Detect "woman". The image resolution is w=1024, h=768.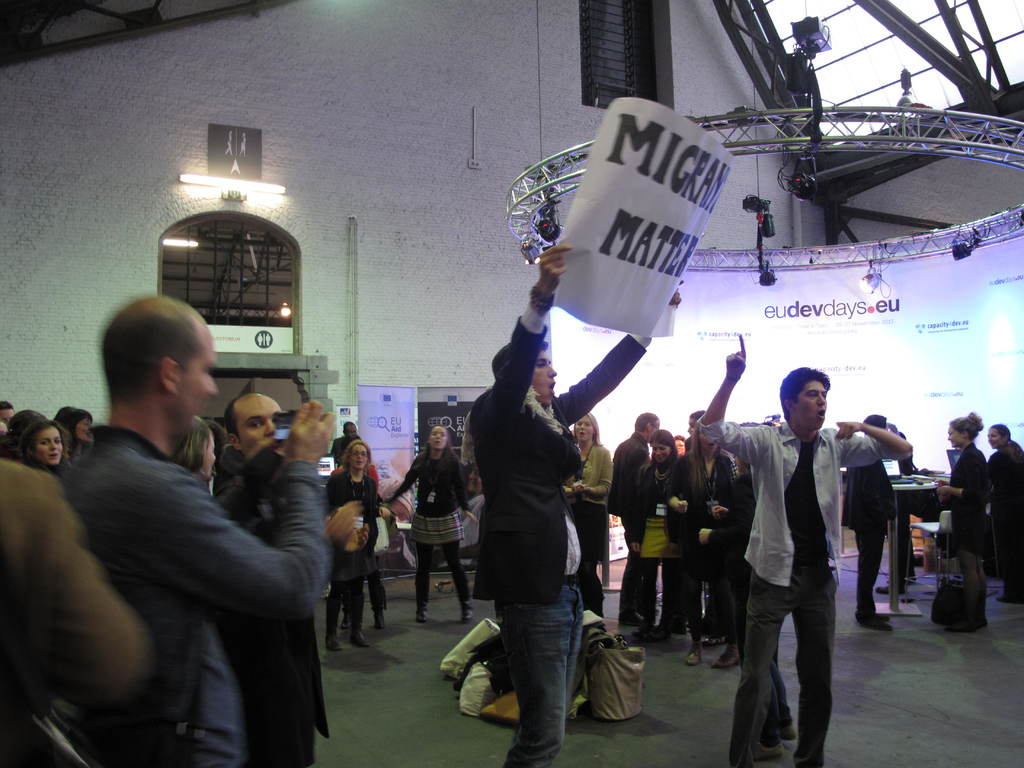
{"x1": 935, "y1": 406, "x2": 990, "y2": 605}.
